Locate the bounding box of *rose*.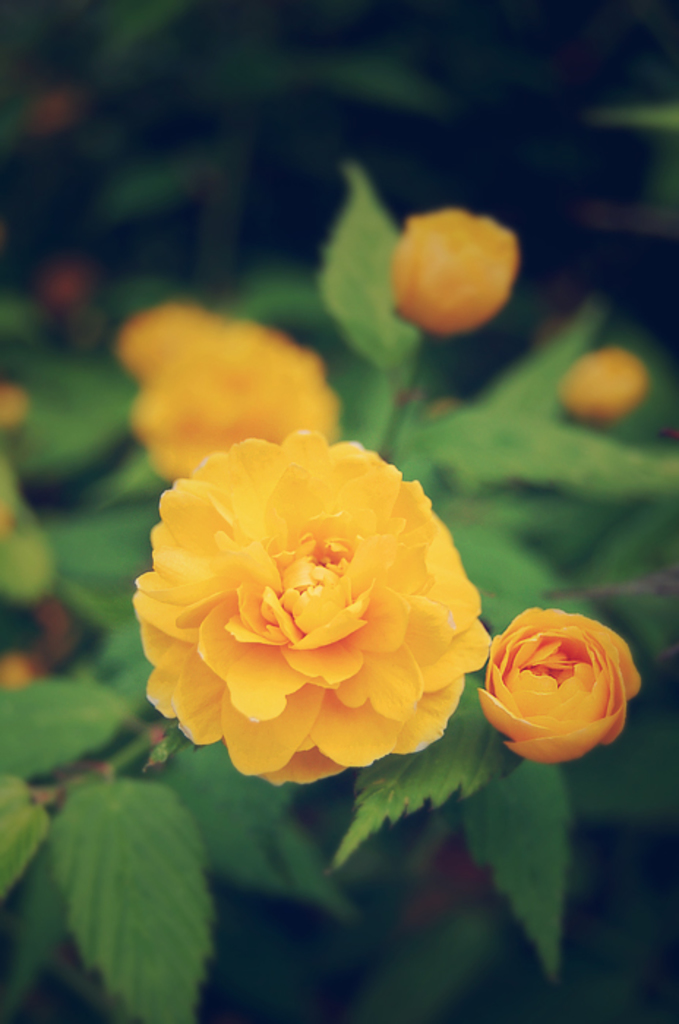
Bounding box: [left=479, top=606, right=641, bottom=765].
